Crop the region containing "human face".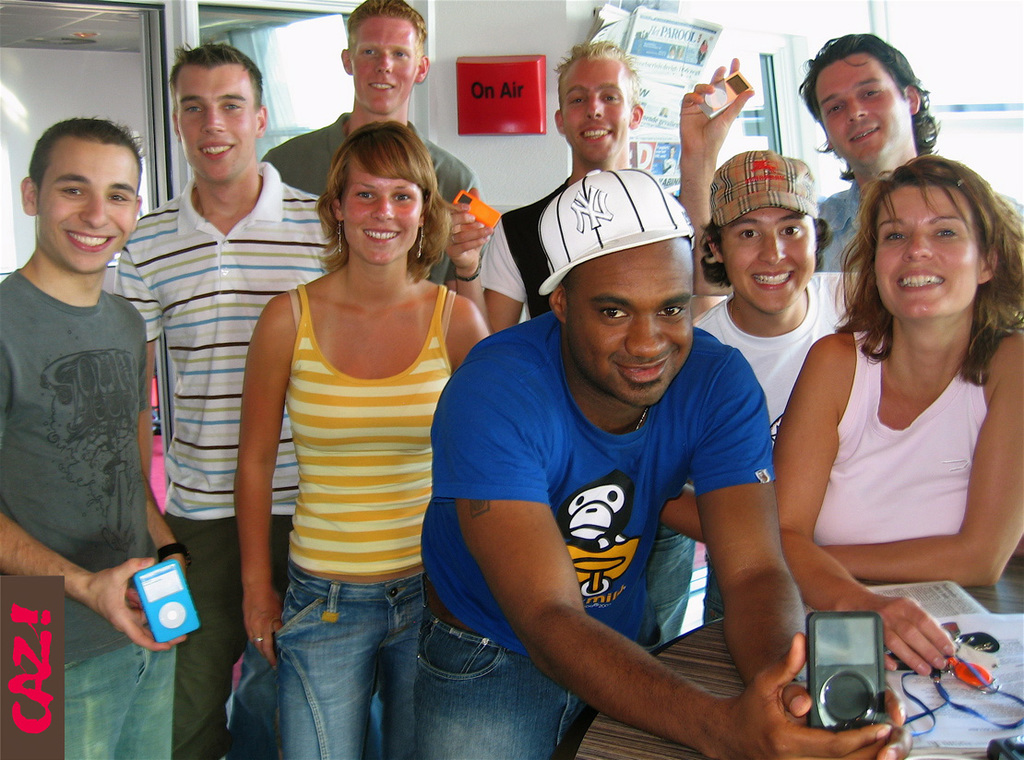
Crop region: (720,207,819,320).
